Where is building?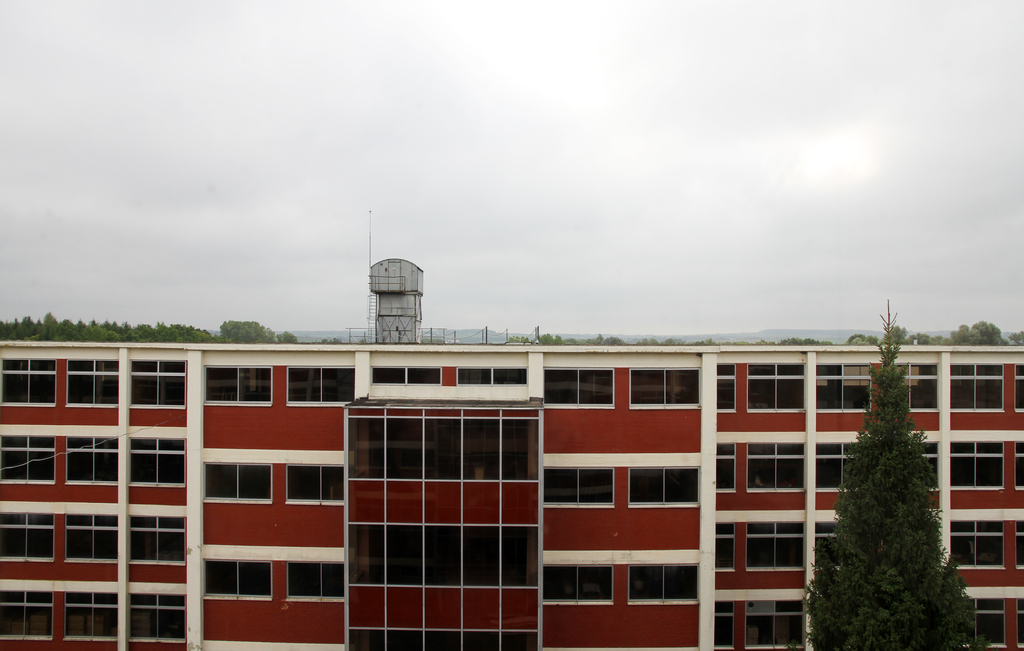
bbox=[0, 257, 1023, 650].
